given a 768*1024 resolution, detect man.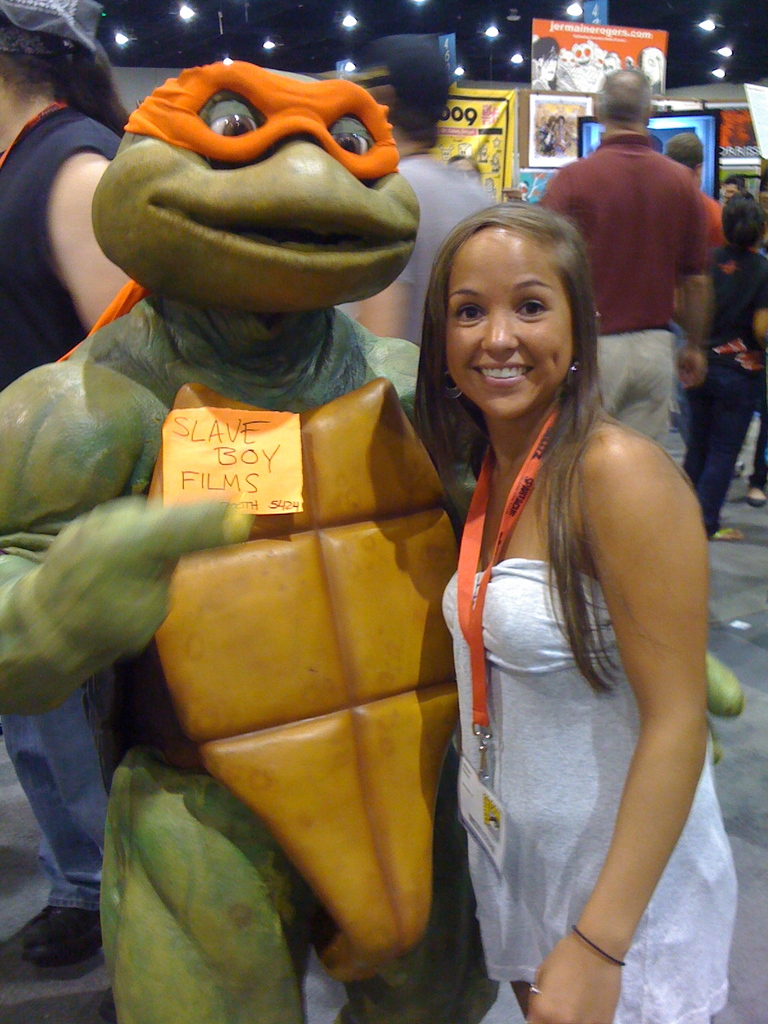
bbox=(662, 118, 737, 253).
